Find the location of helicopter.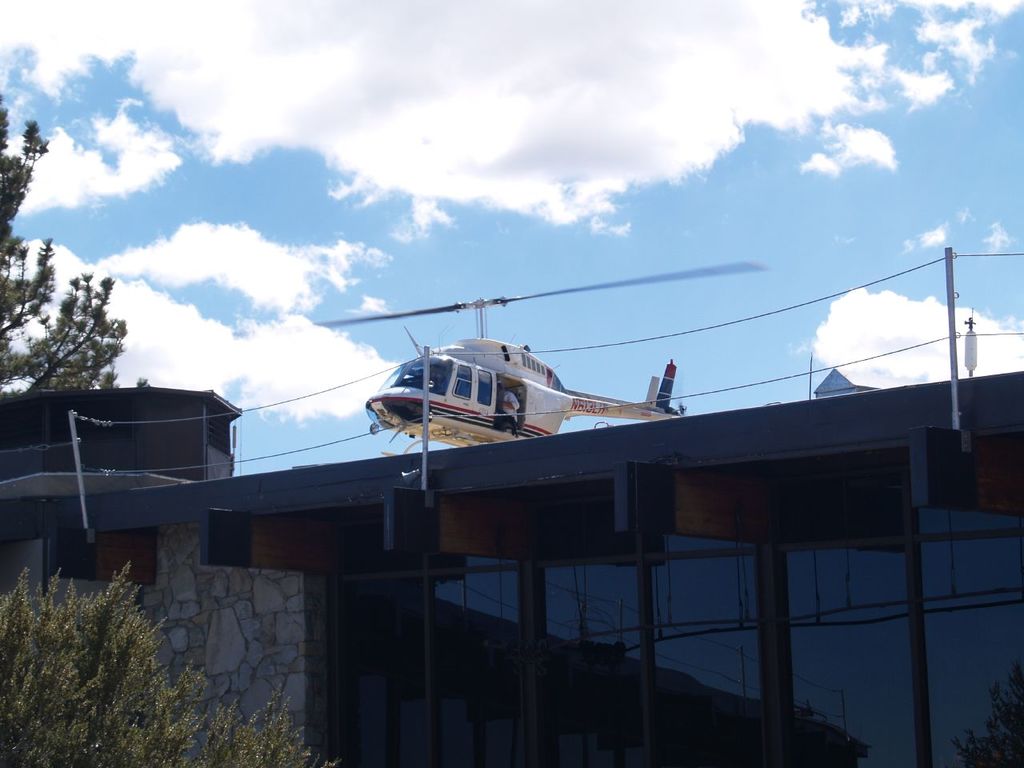
Location: BBox(326, 317, 646, 450).
